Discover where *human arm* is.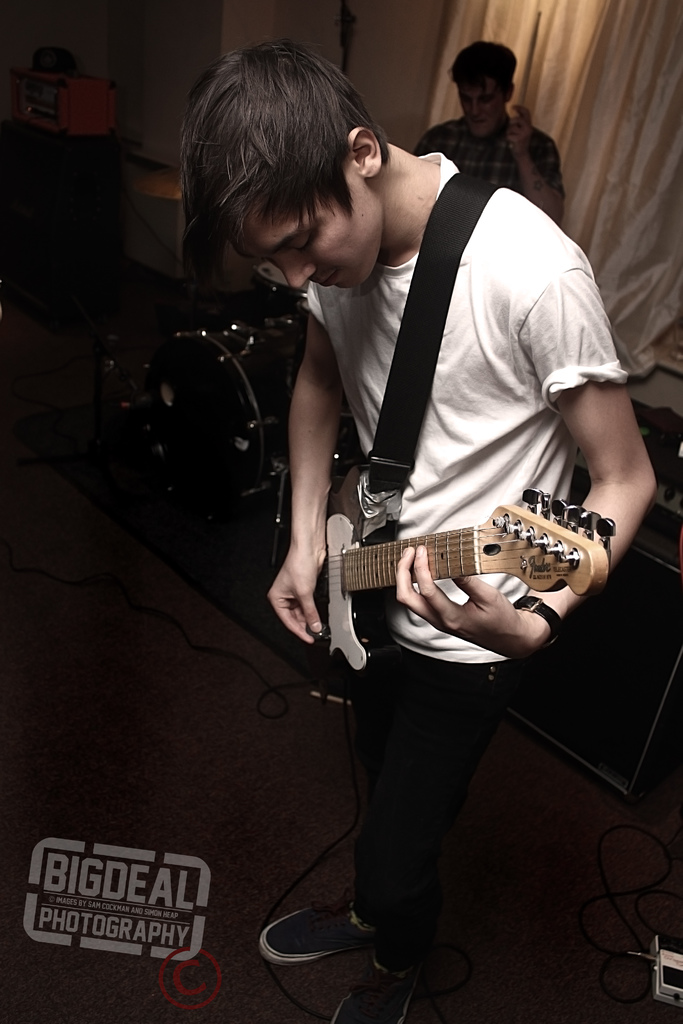
Discovered at 504,97,569,226.
